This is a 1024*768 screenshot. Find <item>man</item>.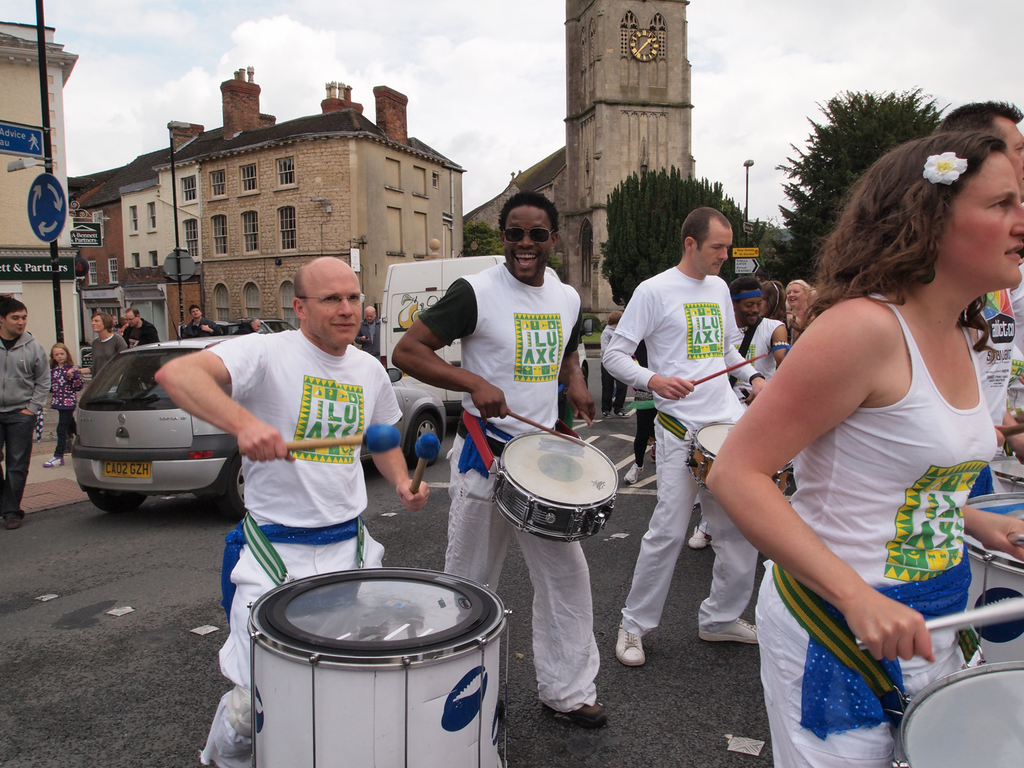
Bounding box: (355, 305, 380, 362).
